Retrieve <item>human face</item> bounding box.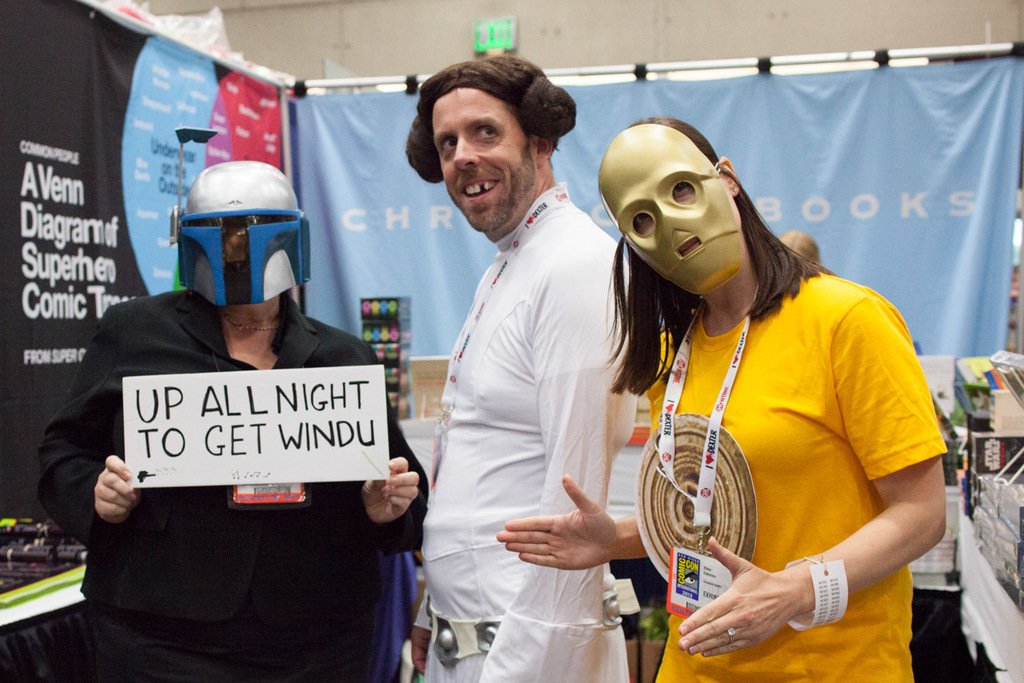
Bounding box: {"left": 190, "top": 214, "right": 295, "bottom": 305}.
